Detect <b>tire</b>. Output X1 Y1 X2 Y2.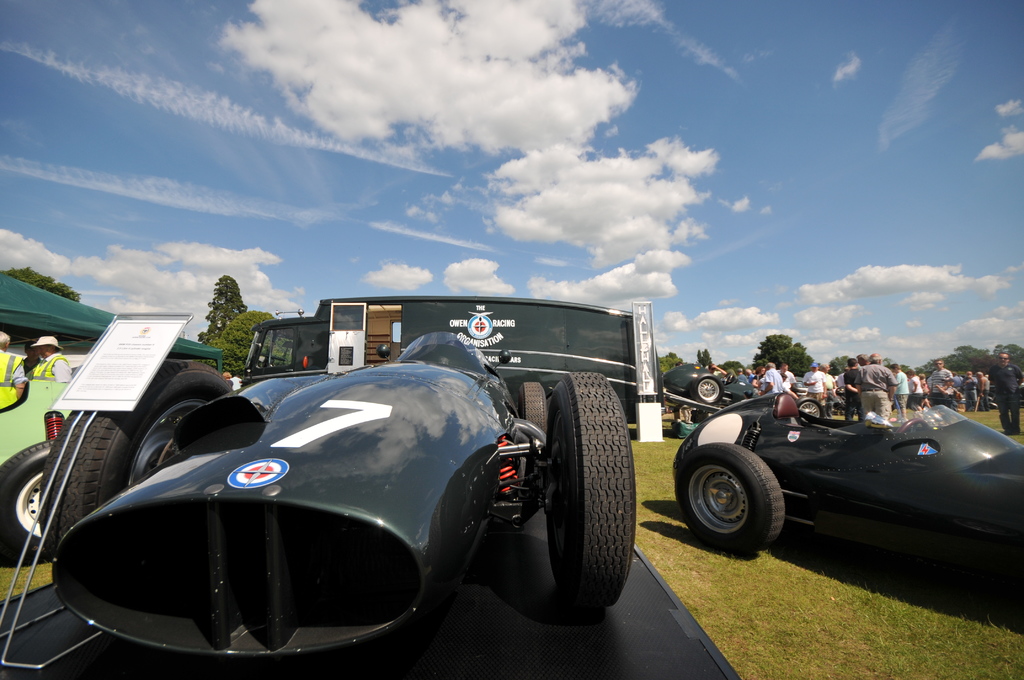
691 375 720 404.
